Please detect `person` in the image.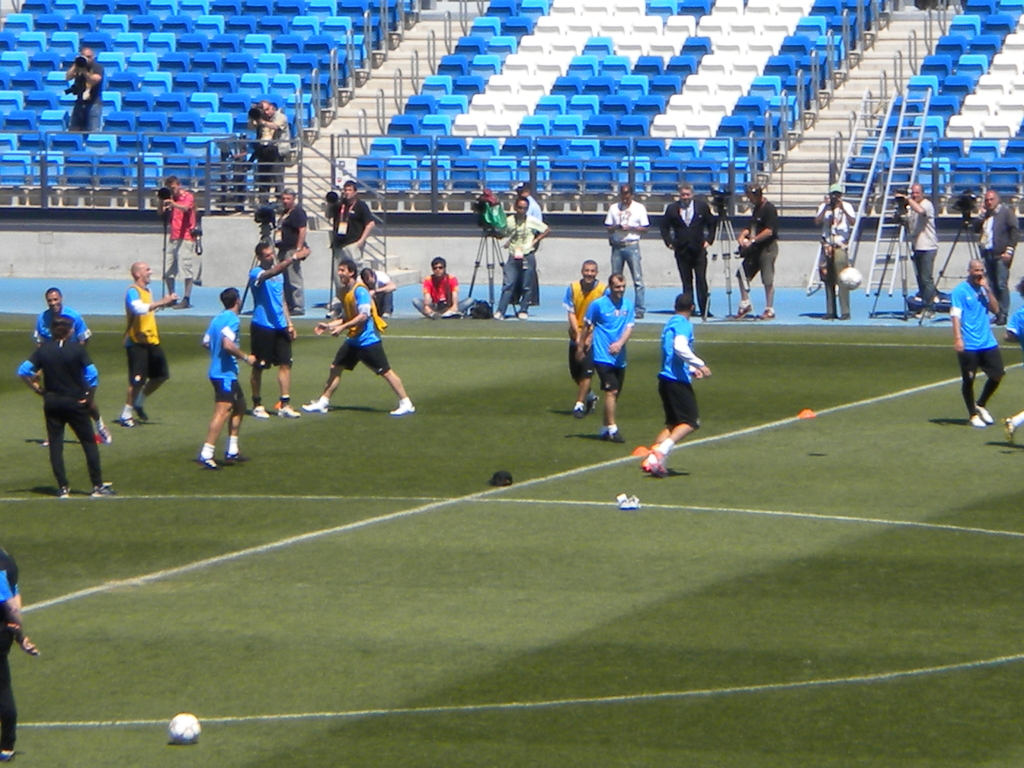
locate(68, 46, 107, 135).
